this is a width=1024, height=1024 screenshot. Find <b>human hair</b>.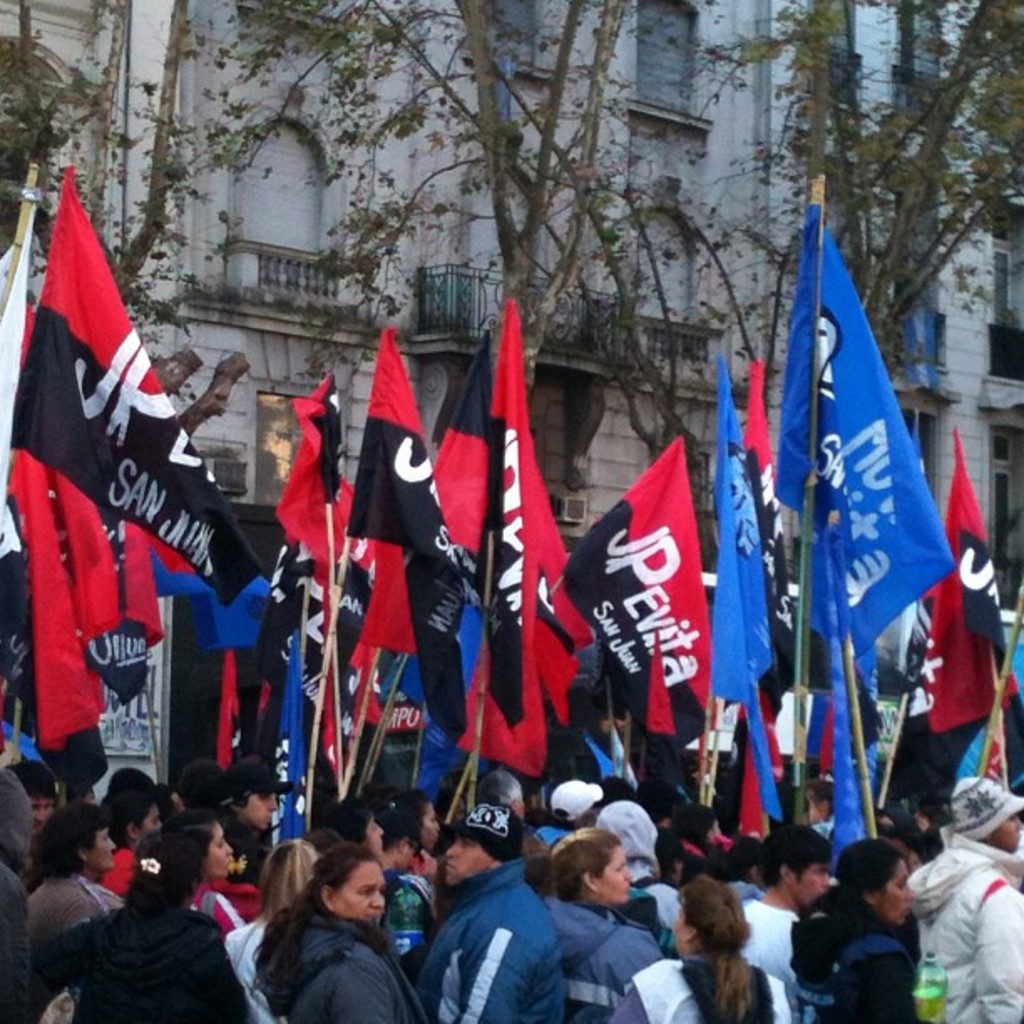
Bounding box: box=[550, 817, 617, 905].
